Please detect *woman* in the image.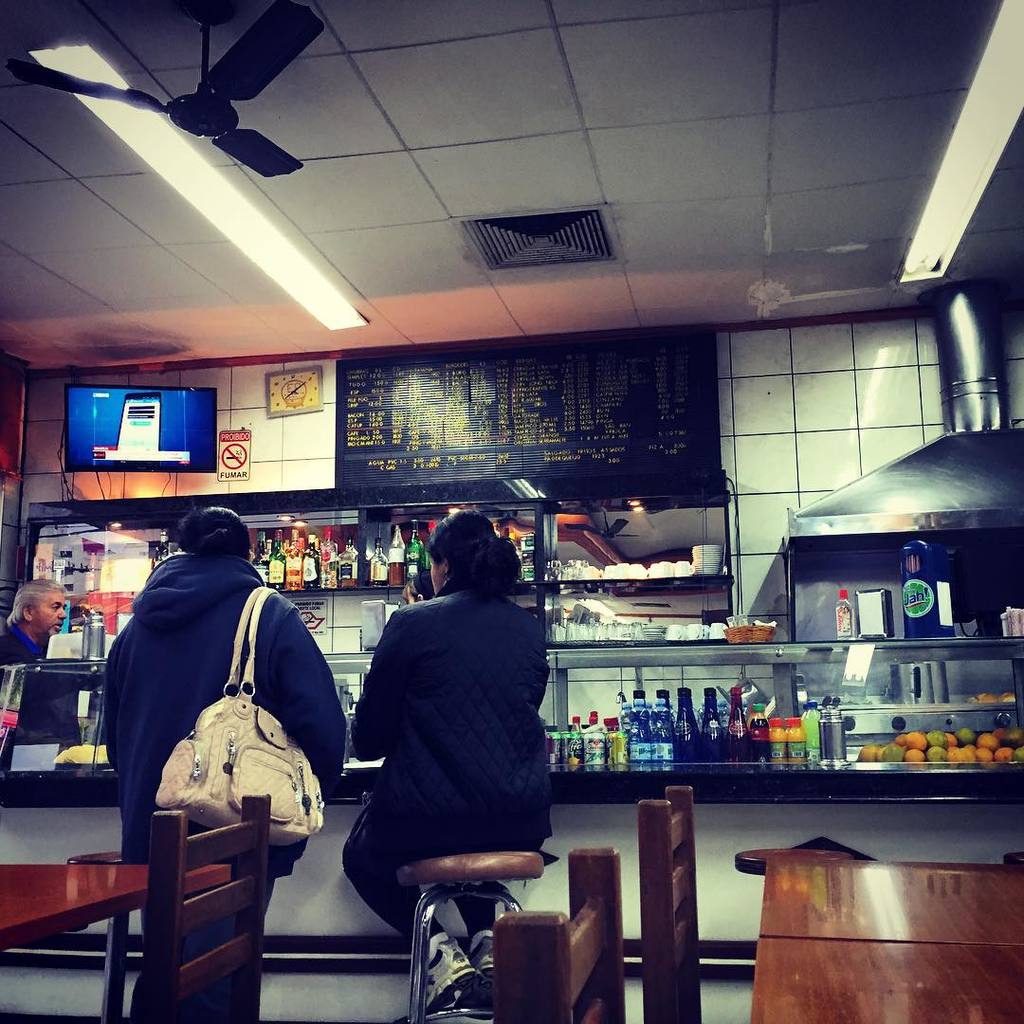
box=[337, 495, 568, 961].
